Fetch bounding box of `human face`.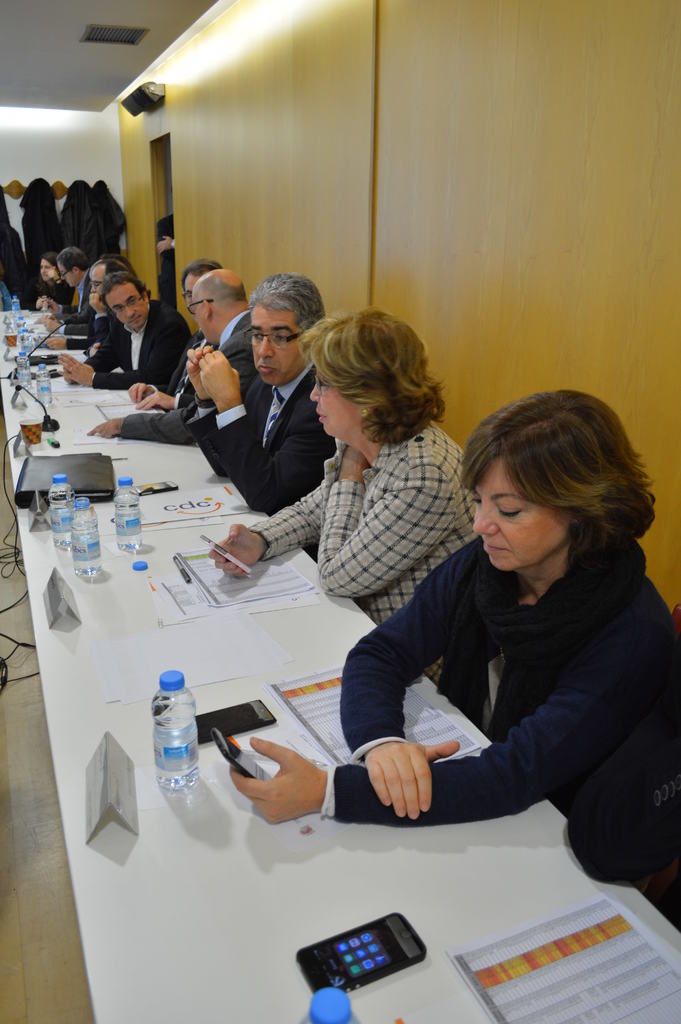
Bbox: (109,287,147,333).
